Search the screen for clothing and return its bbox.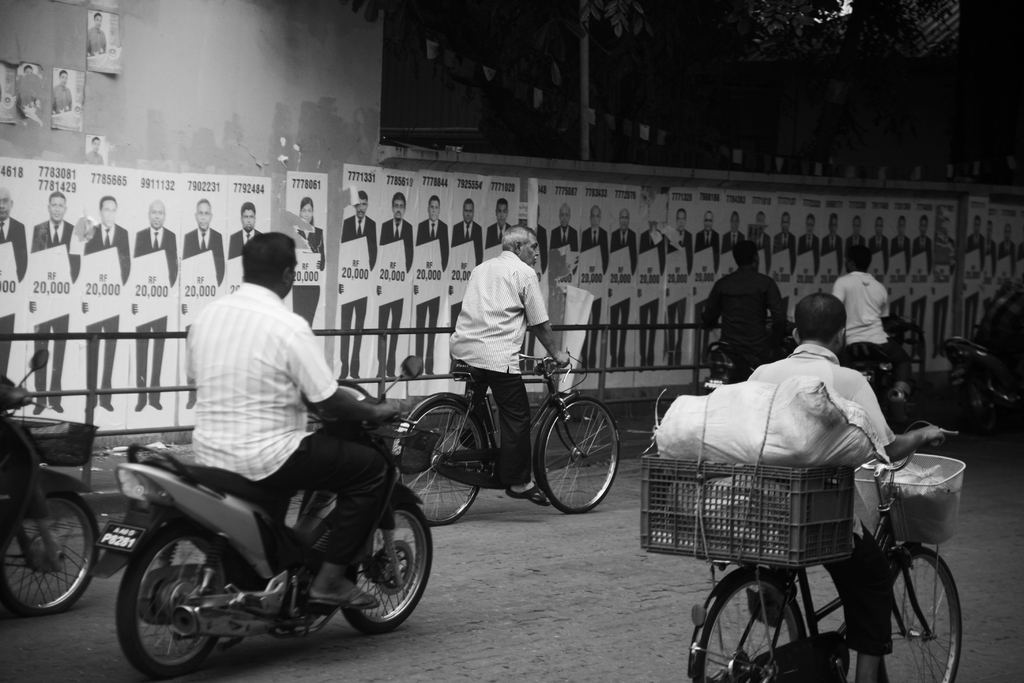
Found: box(484, 221, 516, 250).
